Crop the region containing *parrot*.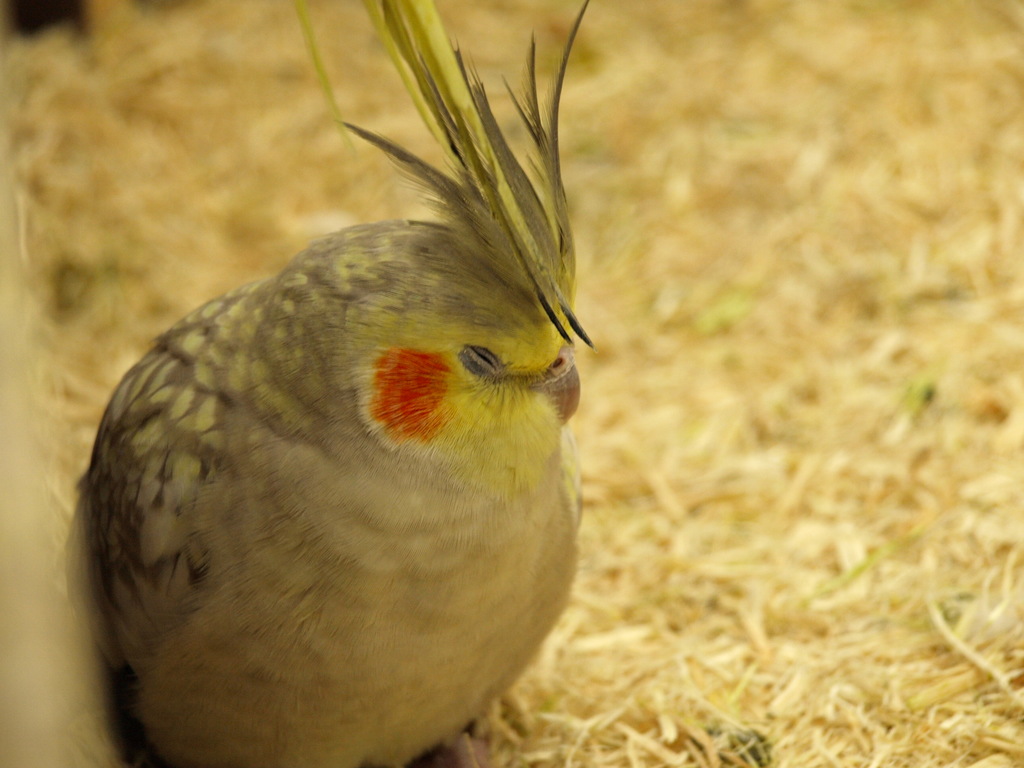
Crop region: {"left": 86, "top": 0, "right": 596, "bottom": 767}.
